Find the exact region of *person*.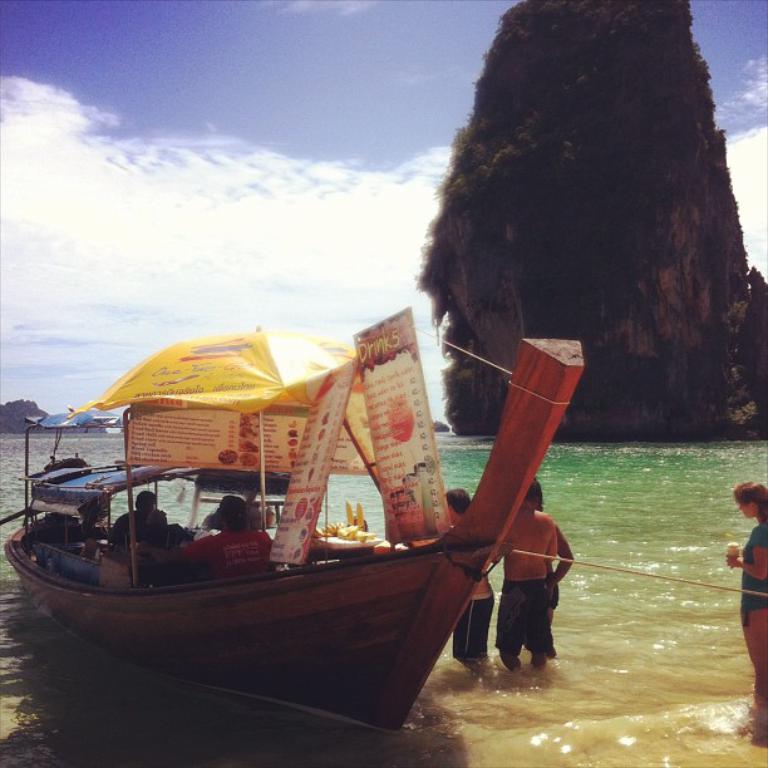
Exact region: (left=153, top=494, right=275, bottom=580).
